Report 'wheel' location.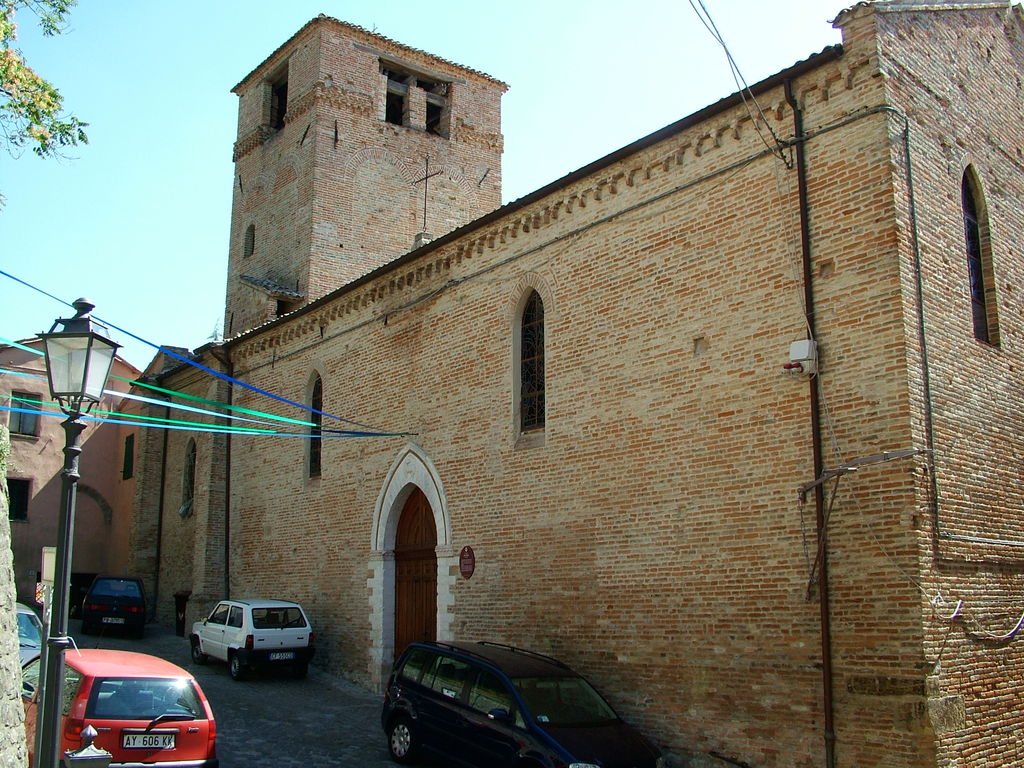
Report: left=379, top=714, right=423, bottom=762.
